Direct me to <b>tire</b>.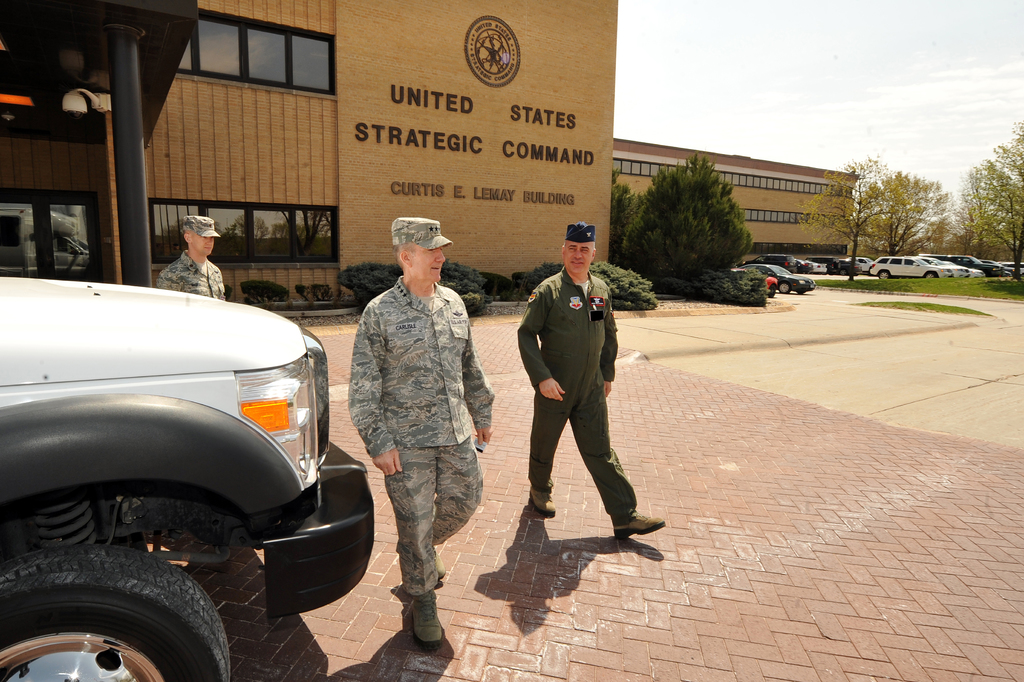
Direction: l=923, t=271, r=940, b=278.
